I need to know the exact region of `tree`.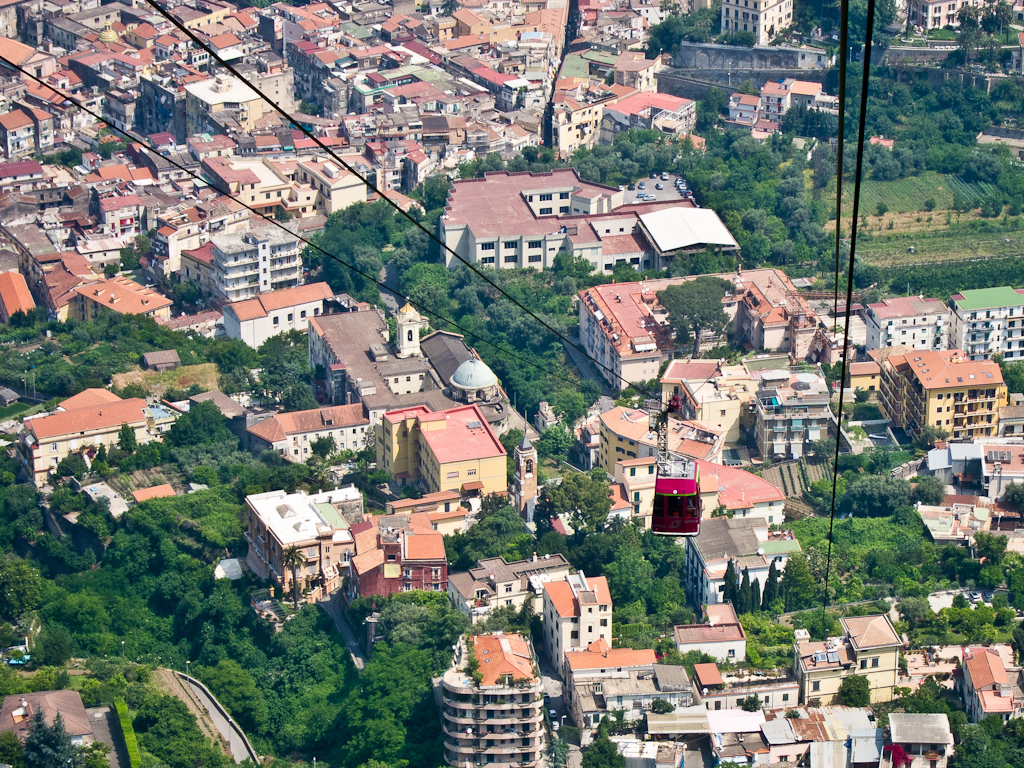
Region: bbox=[137, 230, 157, 257].
